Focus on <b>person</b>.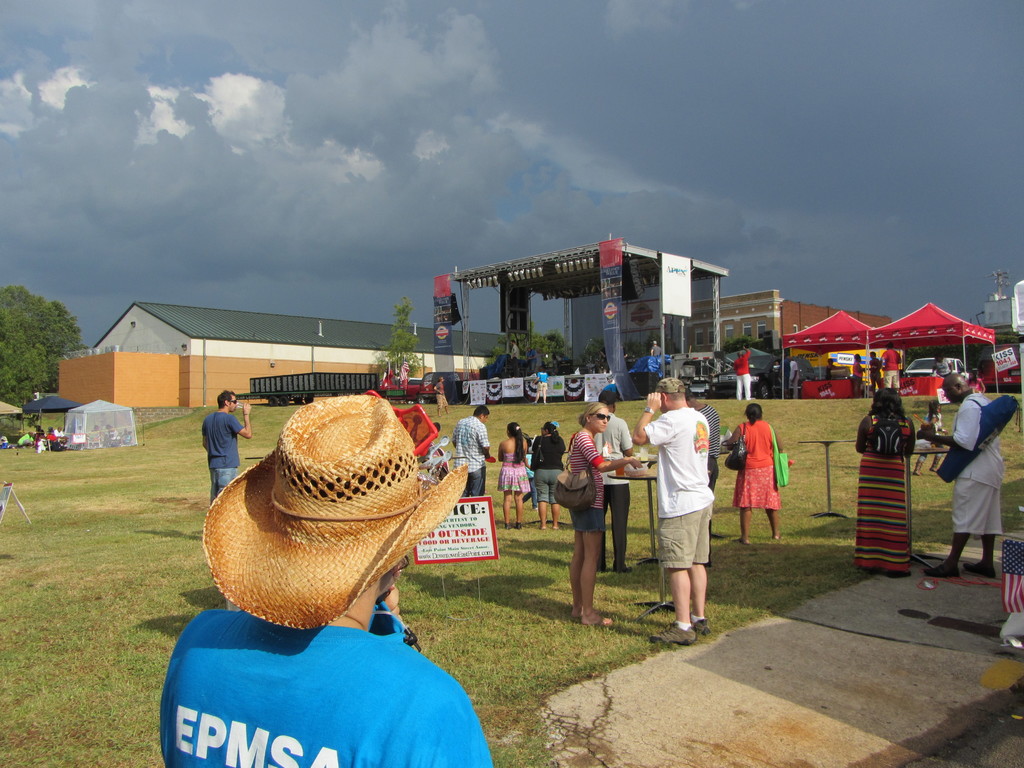
Focused at (646, 340, 664, 384).
